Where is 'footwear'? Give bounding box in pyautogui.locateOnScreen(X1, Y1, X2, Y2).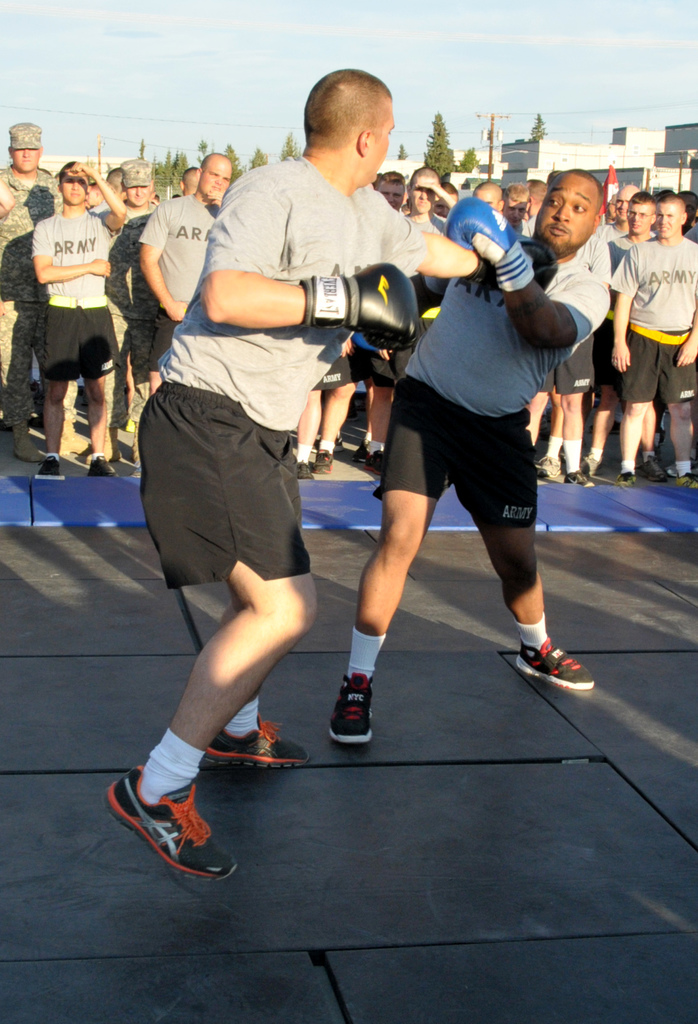
pyautogui.locateOnScreen(633, 455, 672, 481).
